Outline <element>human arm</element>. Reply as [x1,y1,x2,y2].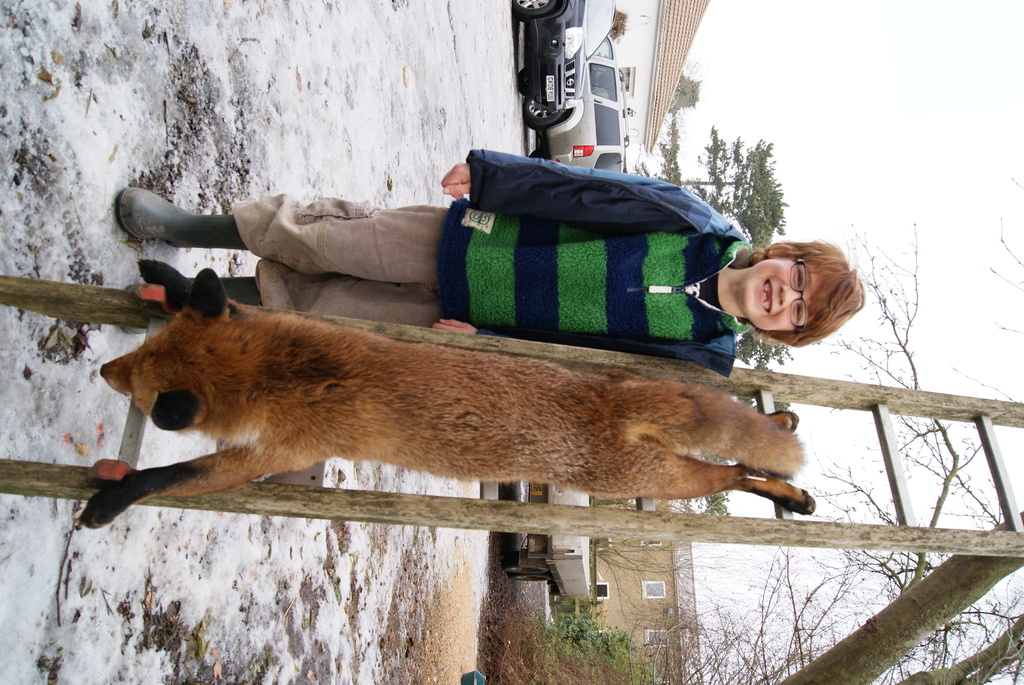
[429,317,732,354].
